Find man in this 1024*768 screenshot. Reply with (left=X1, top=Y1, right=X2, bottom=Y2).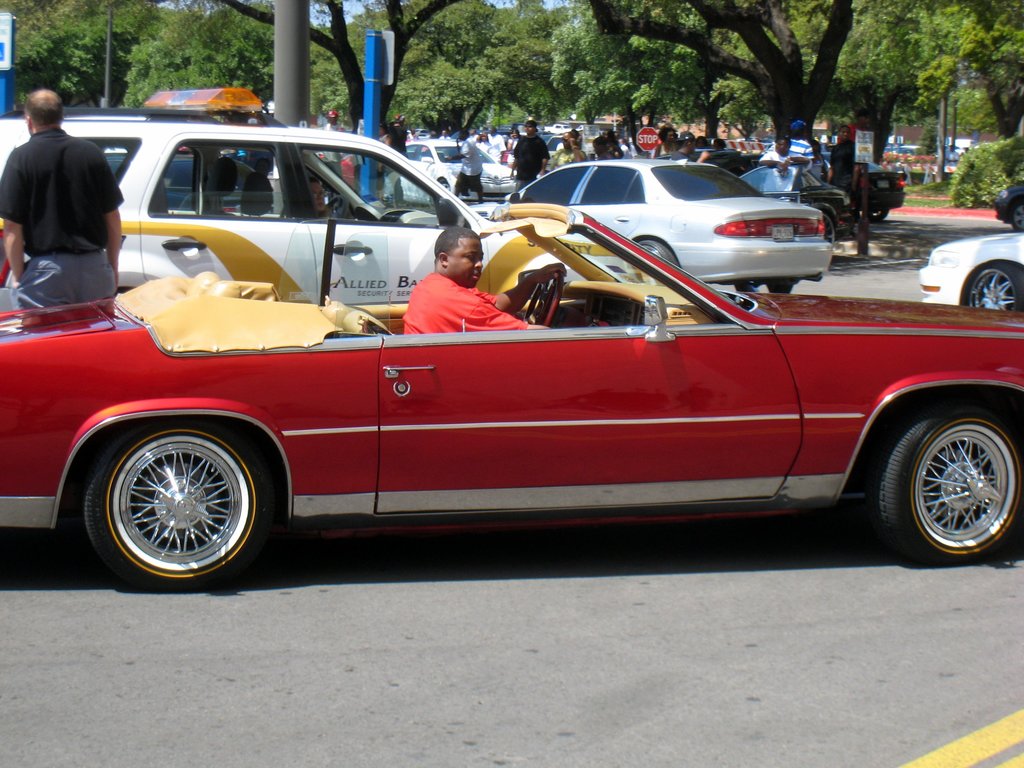
(left=508, top=120, right=550, bottom=194).
